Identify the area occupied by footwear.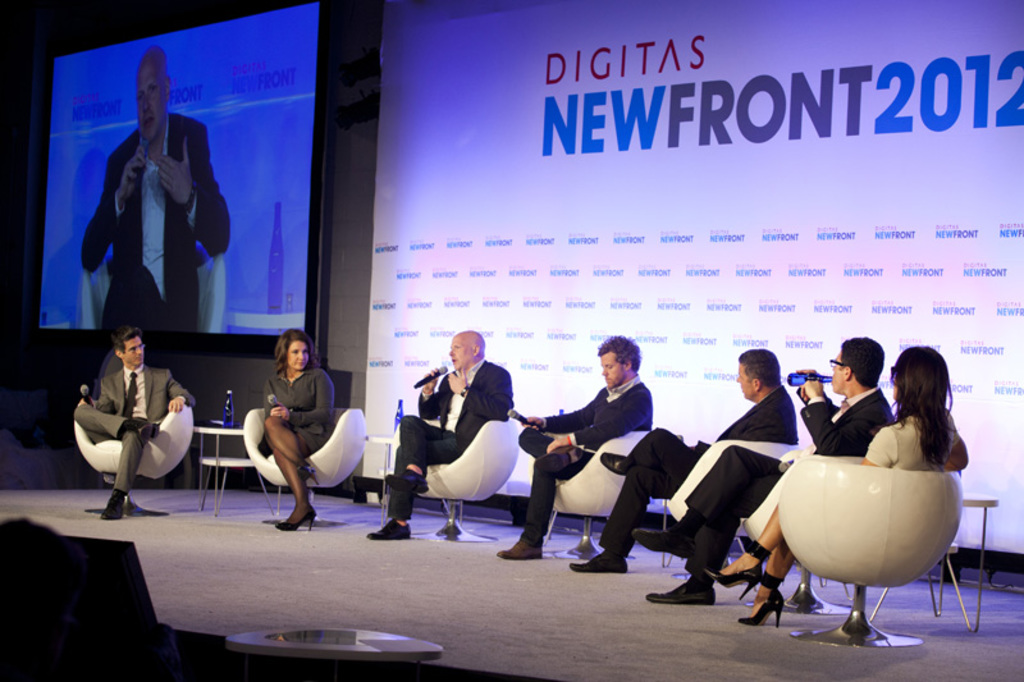
Area: 535, 447, 579, 479.
